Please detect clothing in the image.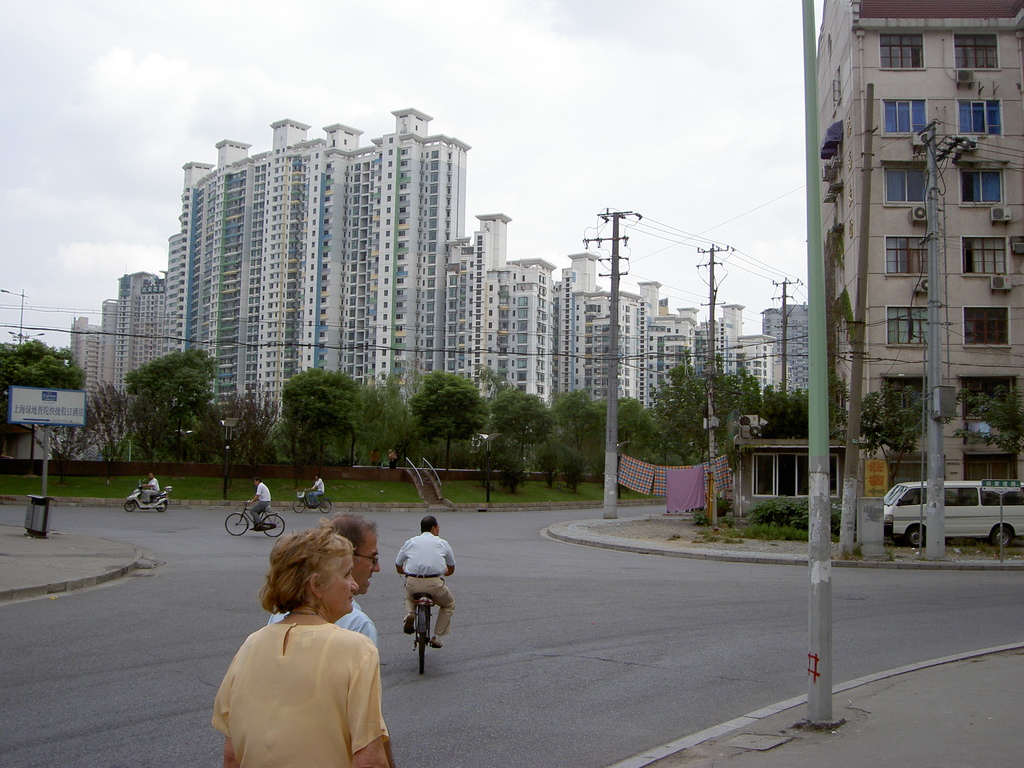
BBox(311, 477, 323, 514).
